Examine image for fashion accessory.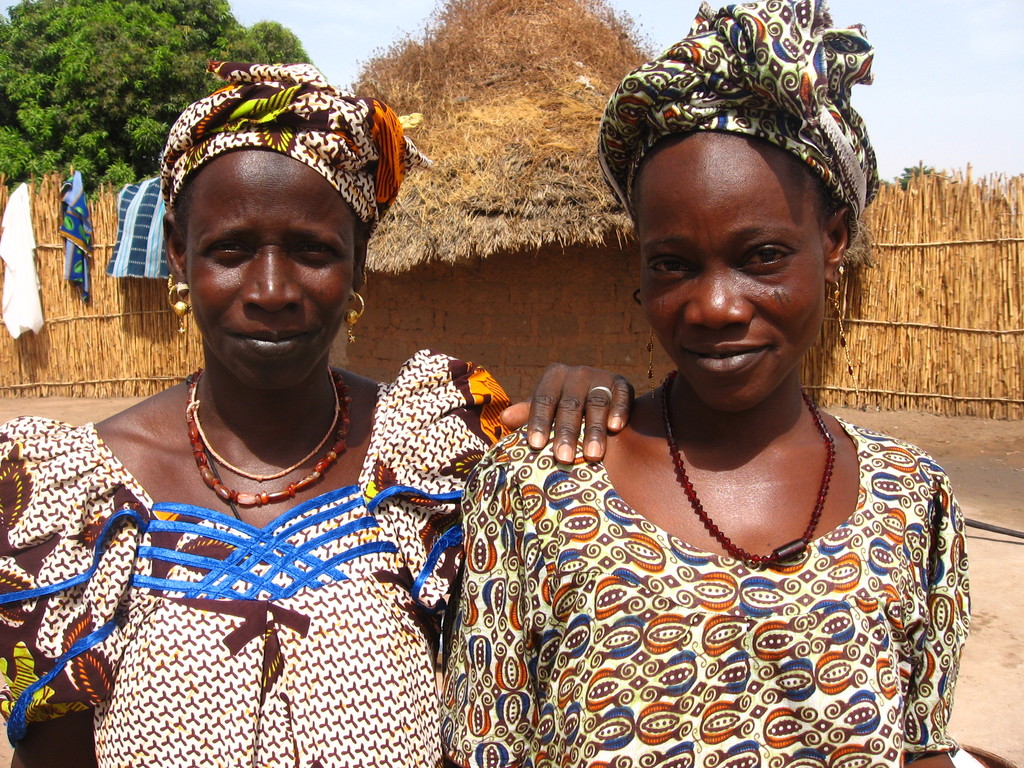
Examination result: bbox(659, 371, 835, 570).
